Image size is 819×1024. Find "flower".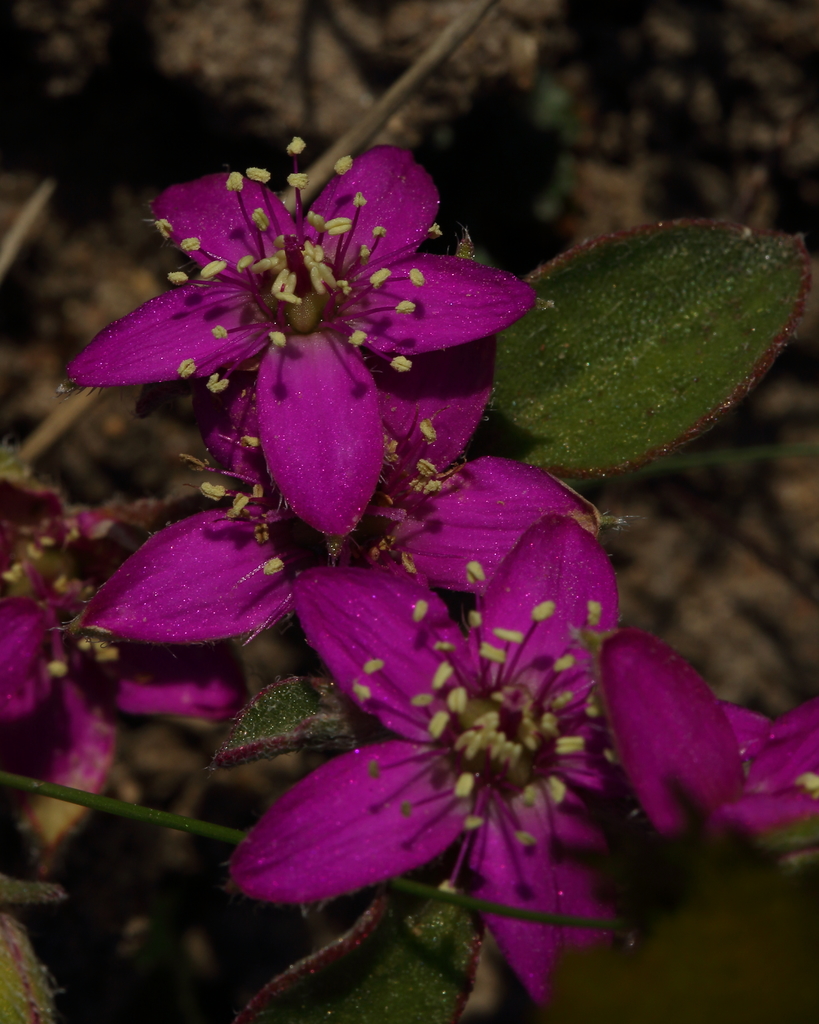
crop(0, 468, 253, 860).
